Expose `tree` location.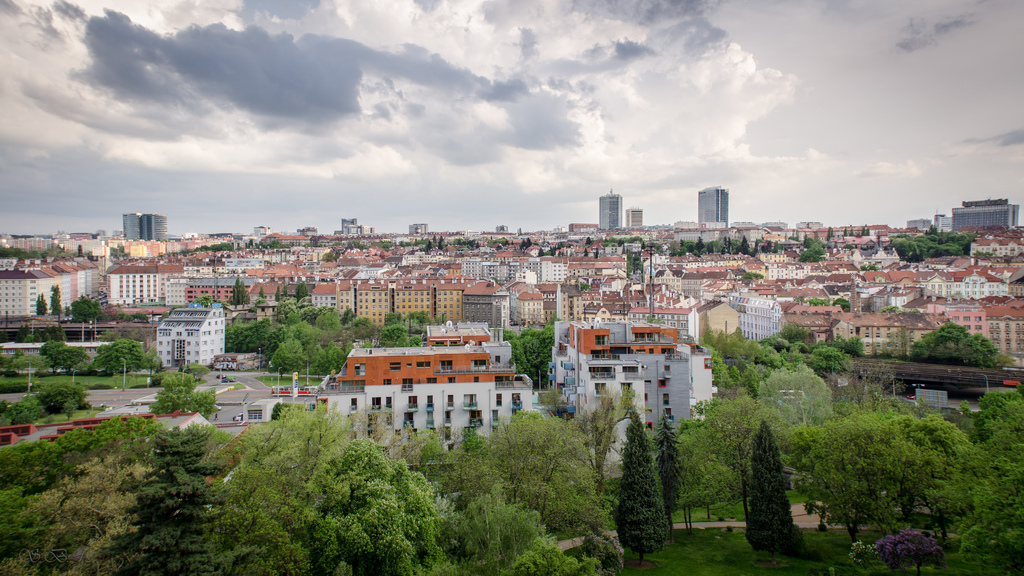
Exposed at BBox(867, 316, 915, 360).
